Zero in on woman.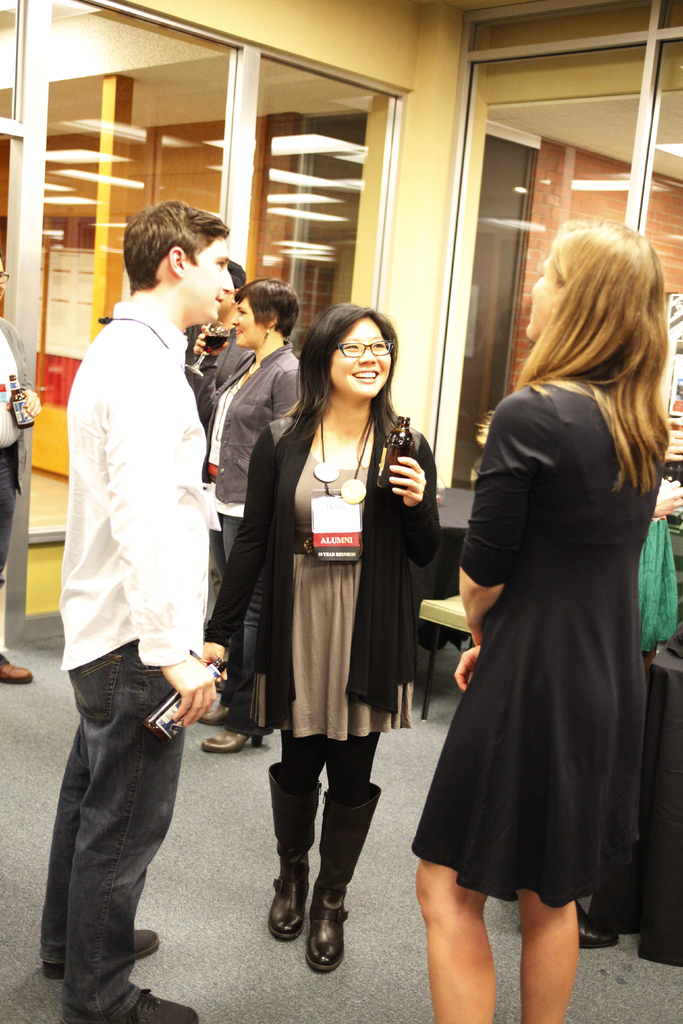
Zeroed in: detection(416, 223, 680, 1023).
